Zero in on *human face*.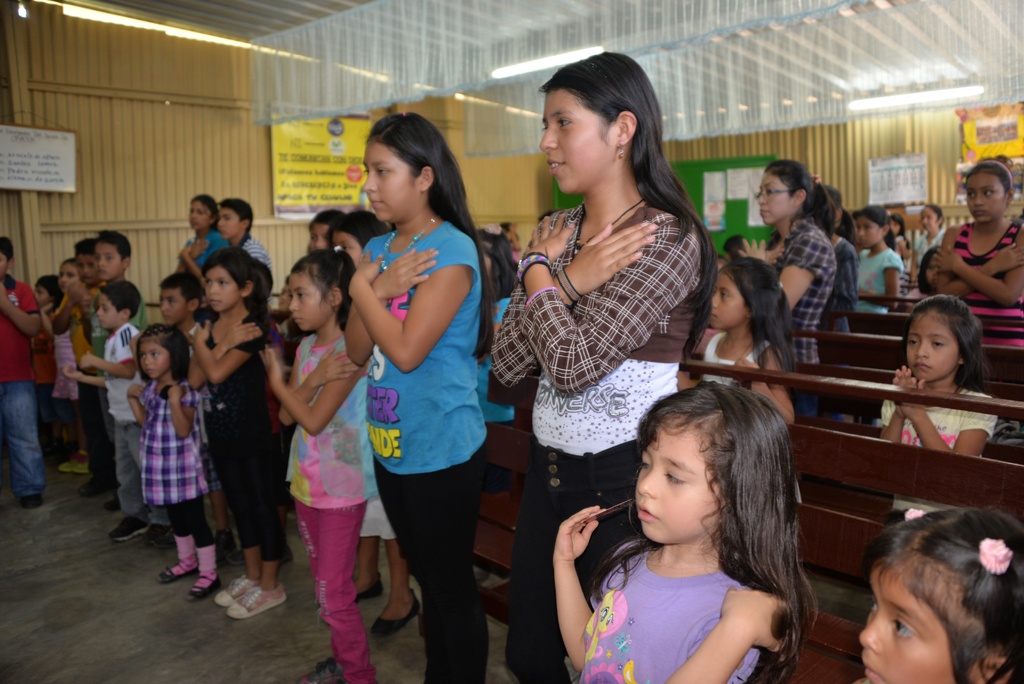
Zeroed in: (632,423,724,548).
